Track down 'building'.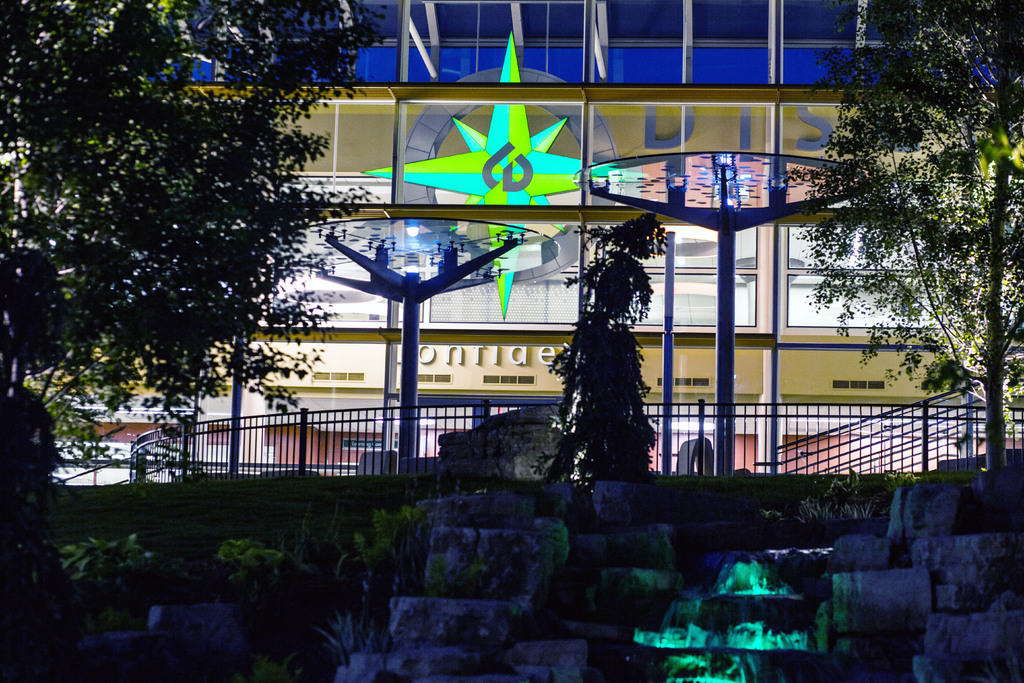
Tracked to locate(0, 0, 1023, 472).
